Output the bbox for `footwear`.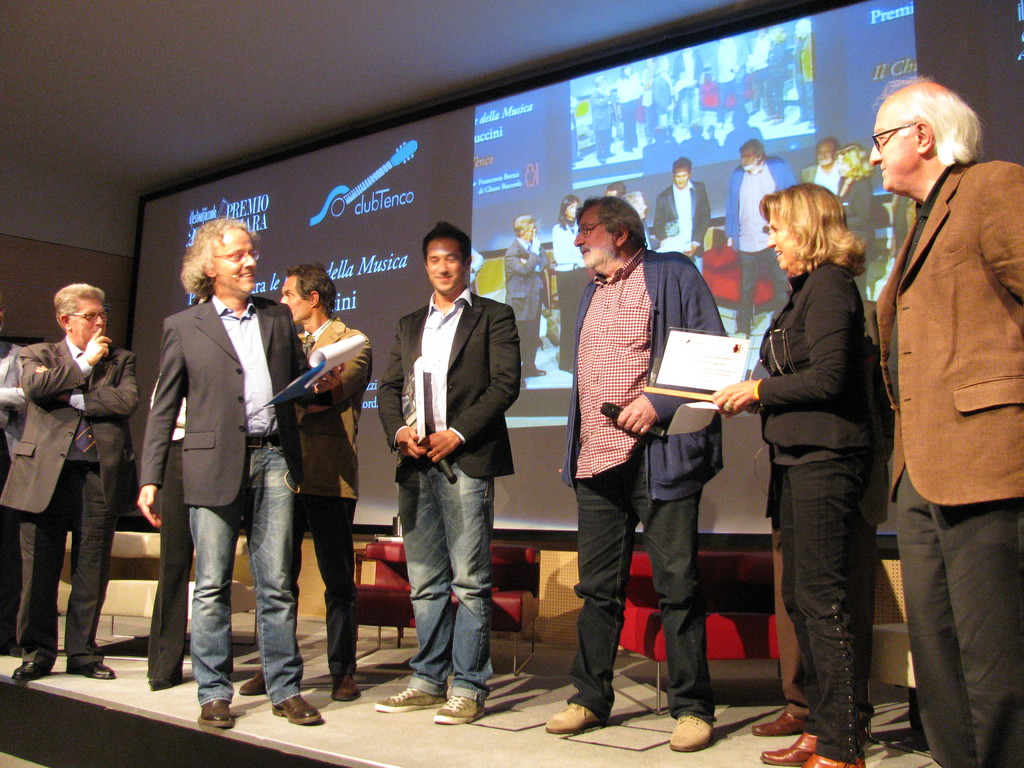
BBox(239, 666, 264, 700).
